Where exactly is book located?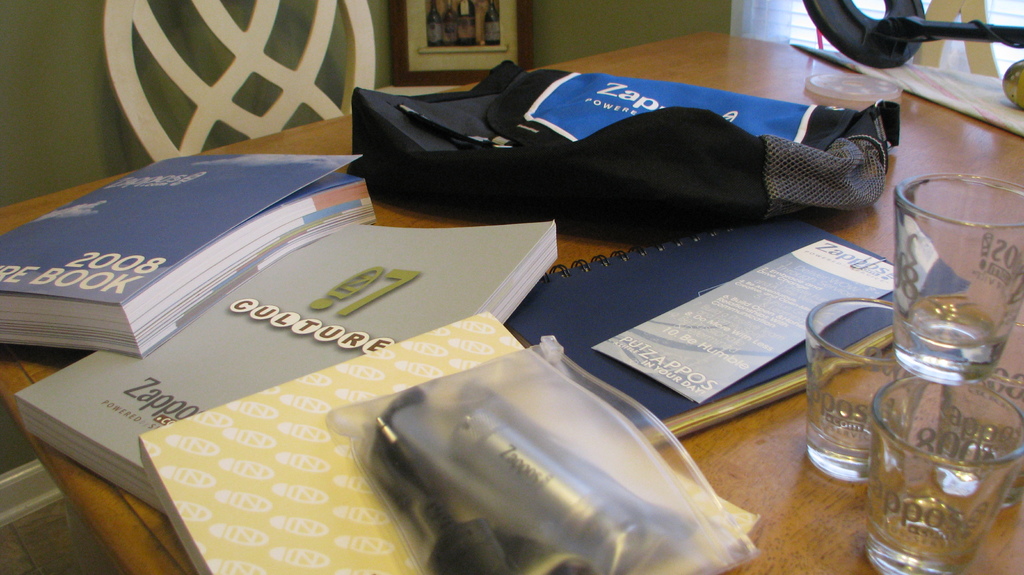
Its bounding box is x1=10 y1=215 x2=566 y2=510.
